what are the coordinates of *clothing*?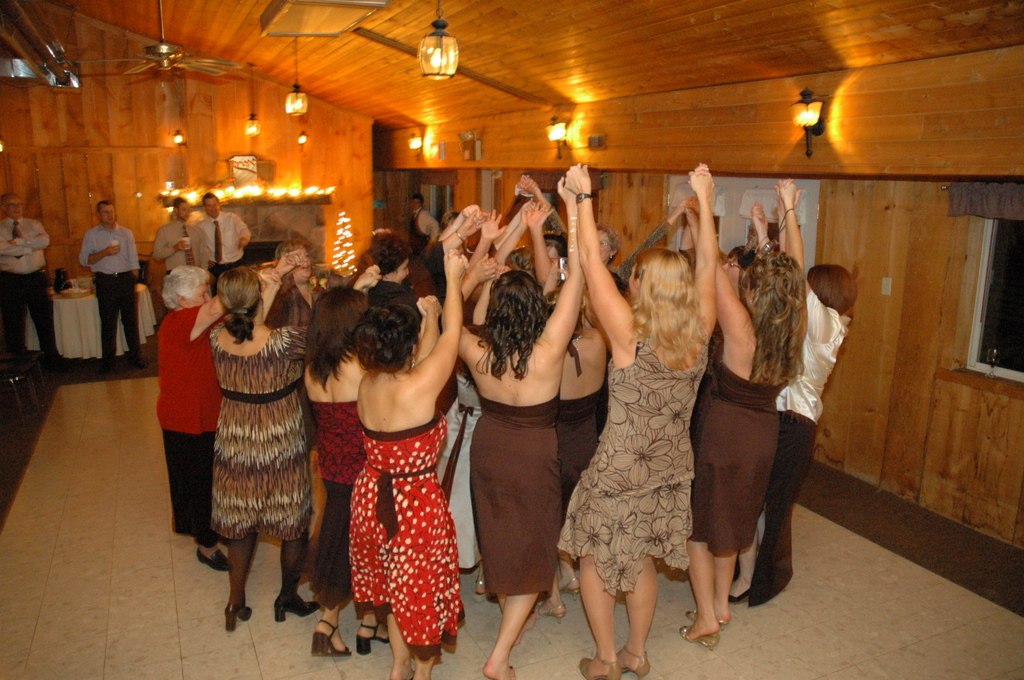
pyautogui.locateOnScreen(460, 386, 570, 599).
